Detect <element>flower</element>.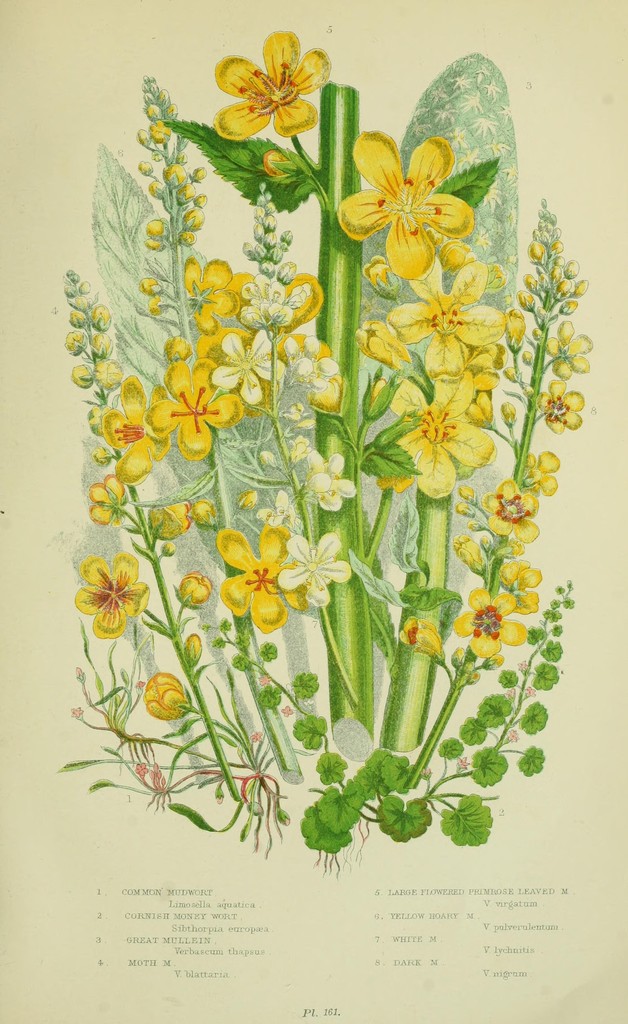
Detected at (236,490,256,509).
